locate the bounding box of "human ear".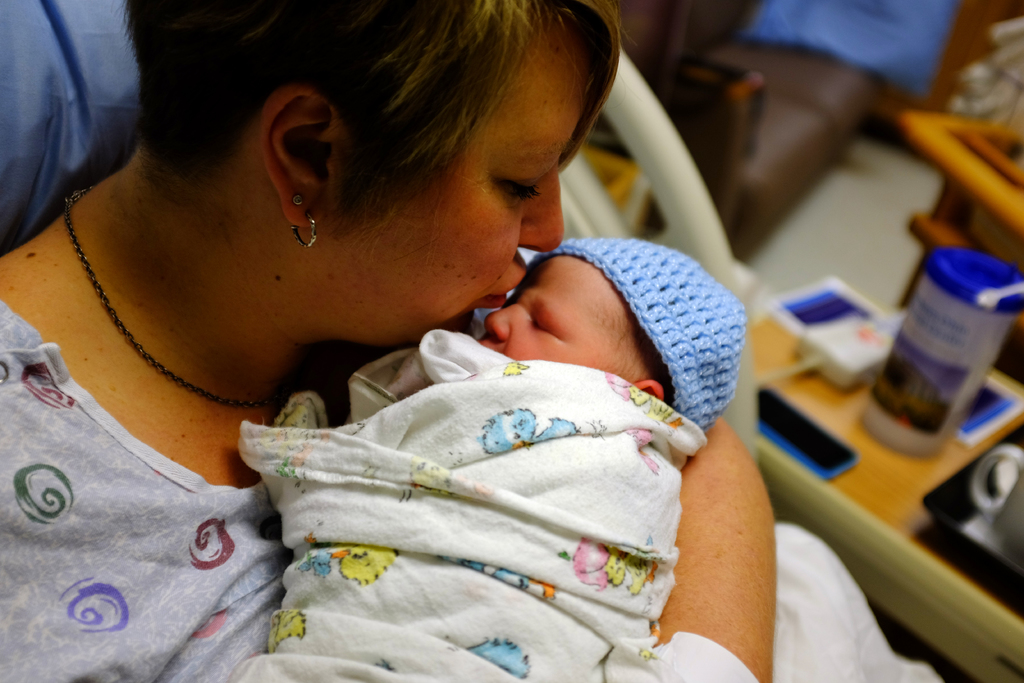
Bounding box: bbox=(636, 379, 663, 402).
